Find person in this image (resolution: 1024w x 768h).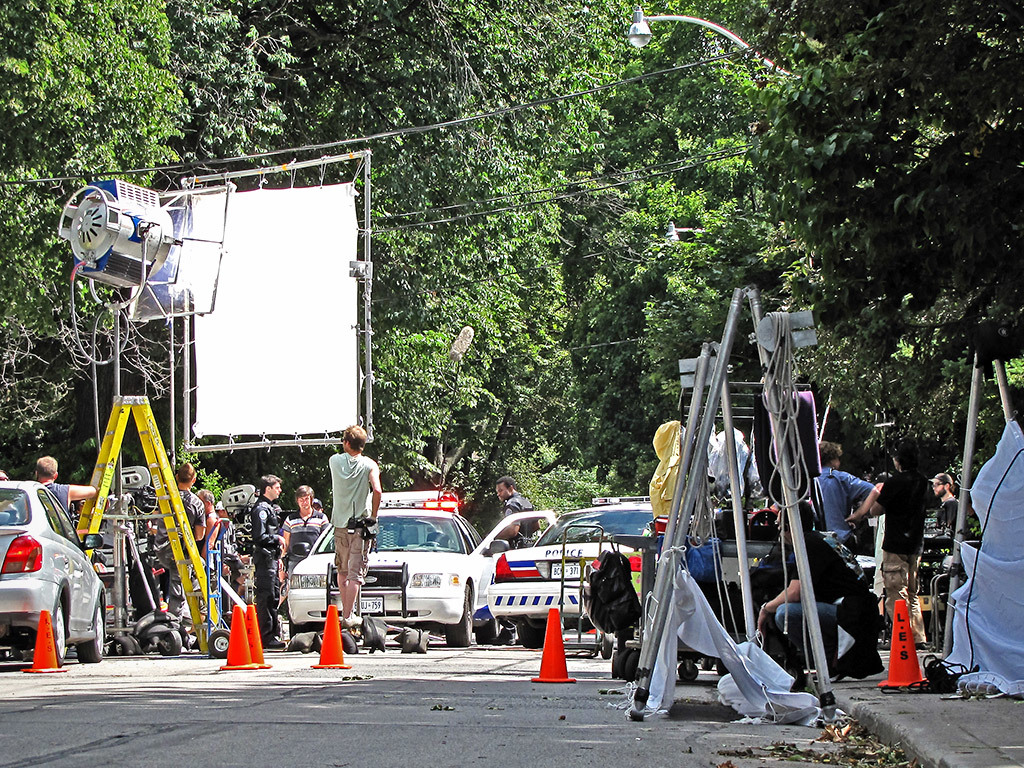
(308,408,383,644).
